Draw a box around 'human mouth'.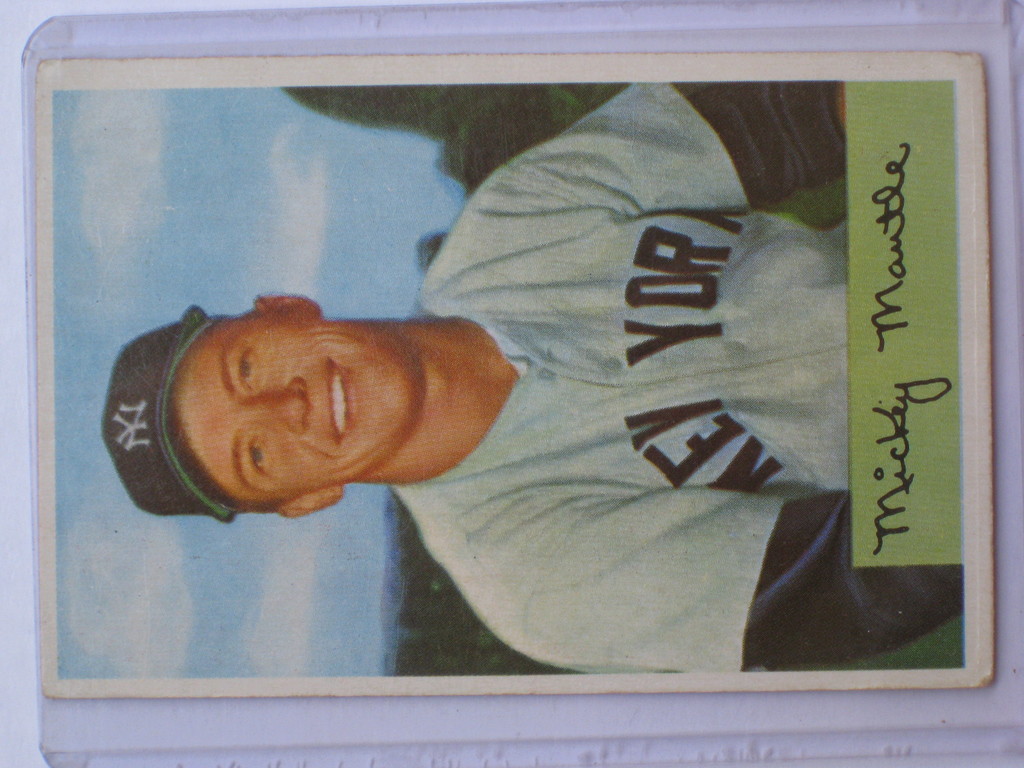
Rect(324, 360, 357, 440).
